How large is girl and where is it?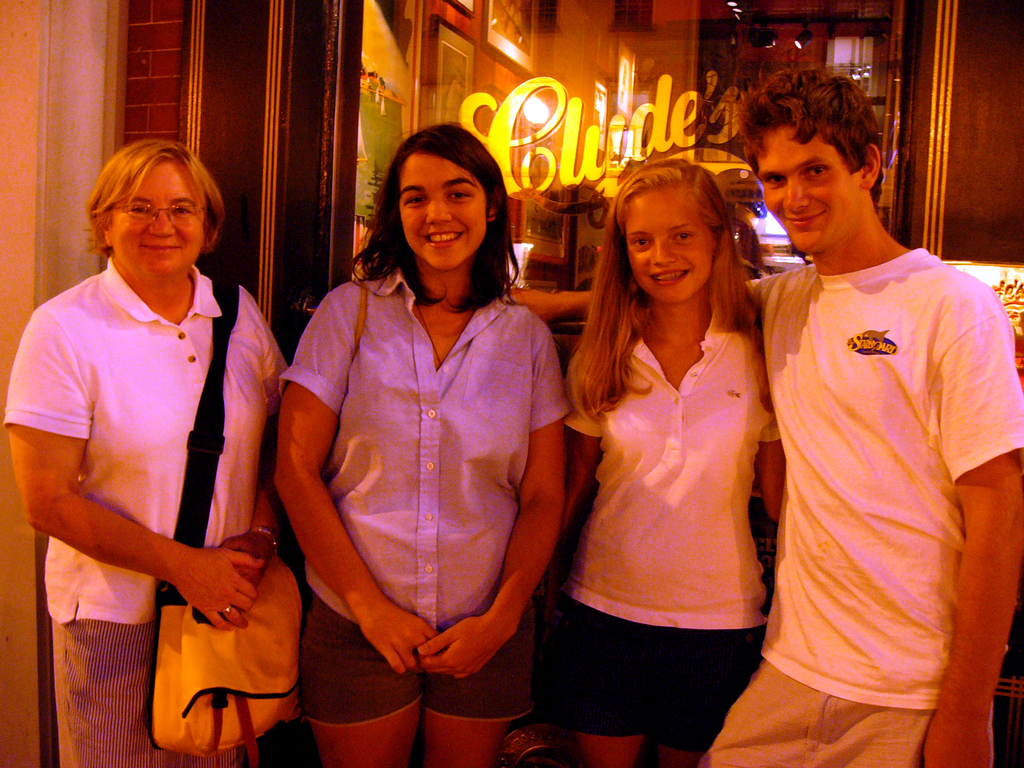
Bounding box: crop(564, 158, 797, 767).
